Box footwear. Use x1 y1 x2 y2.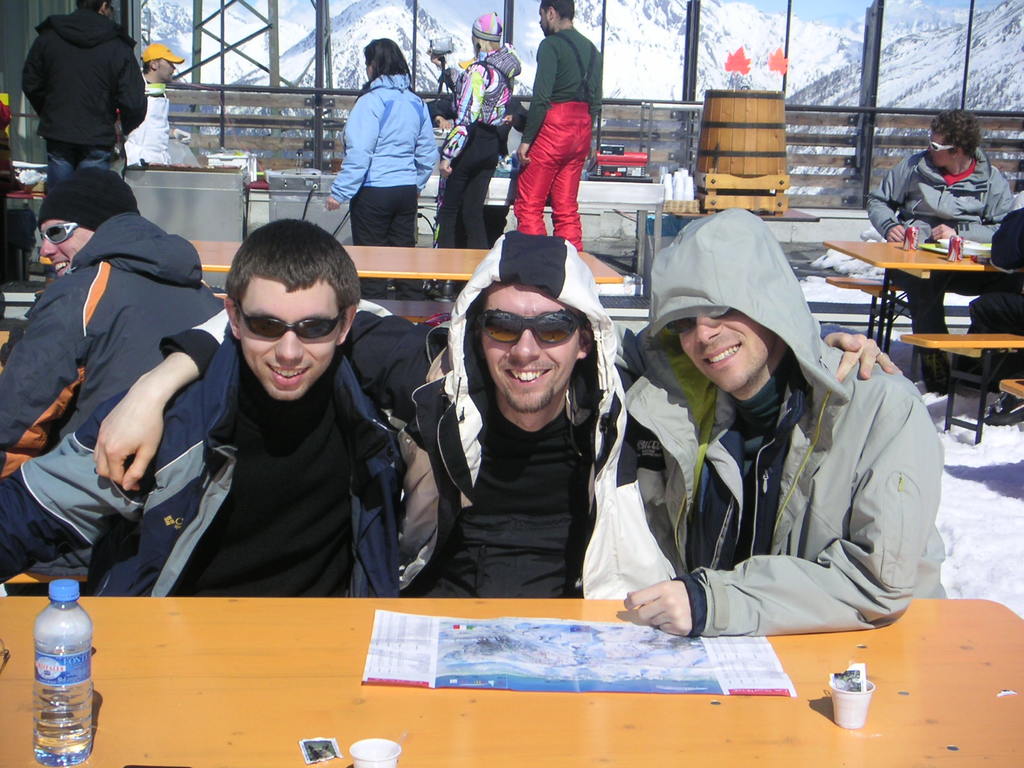
425 280 454 302.
